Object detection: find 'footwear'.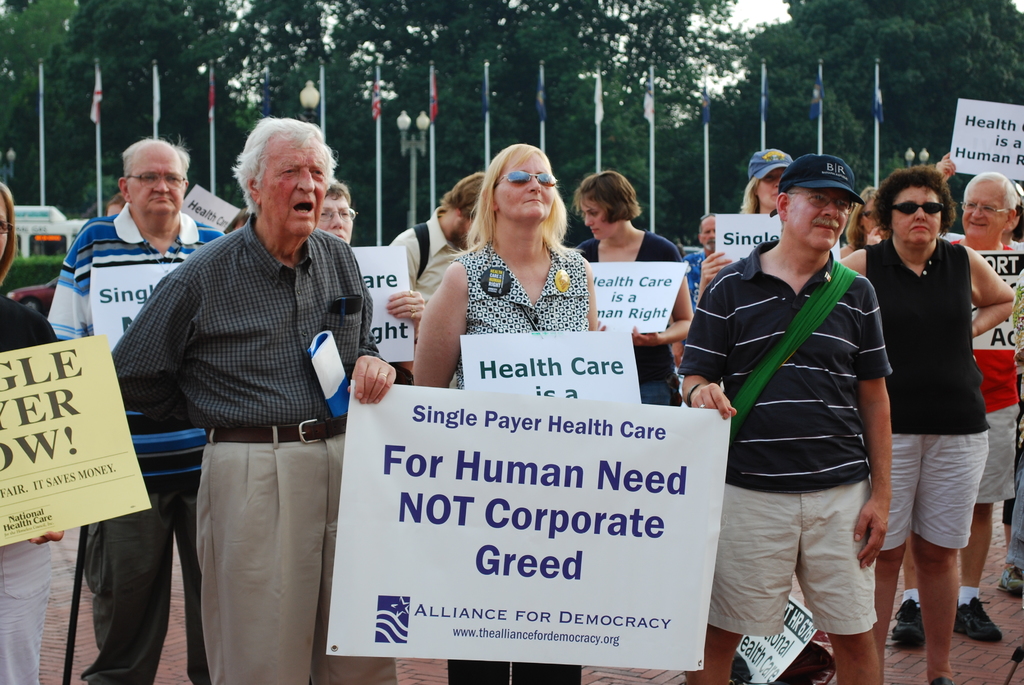
(993, 565, 1023, 598).
